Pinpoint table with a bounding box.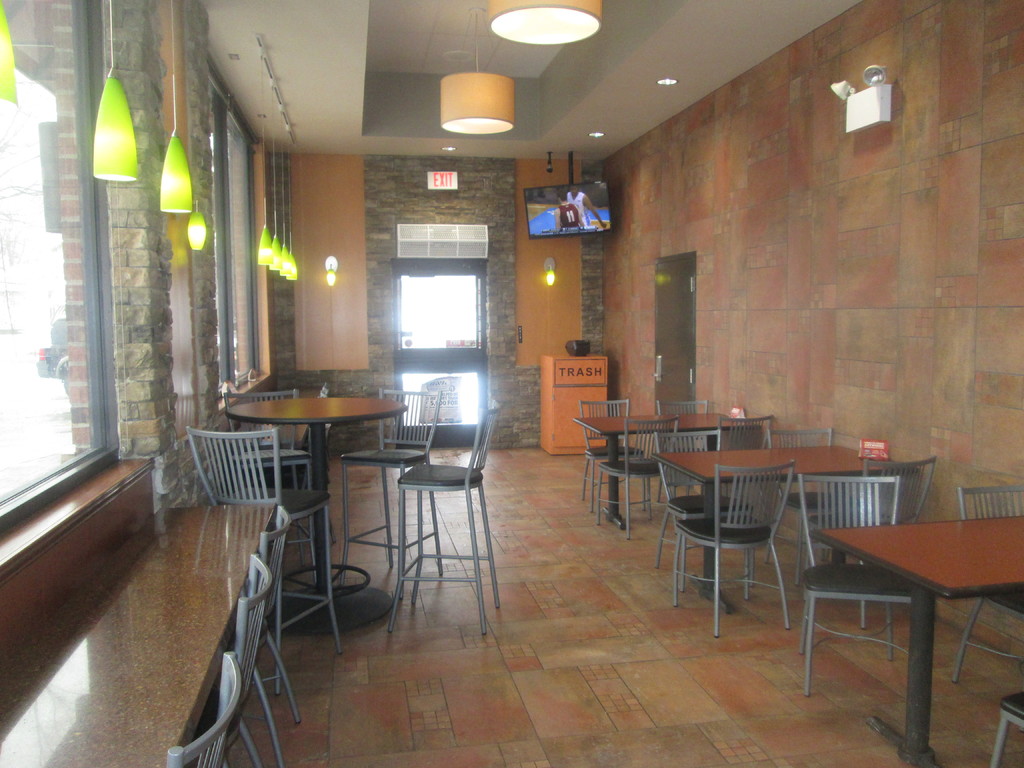
781 478 1011 737.
